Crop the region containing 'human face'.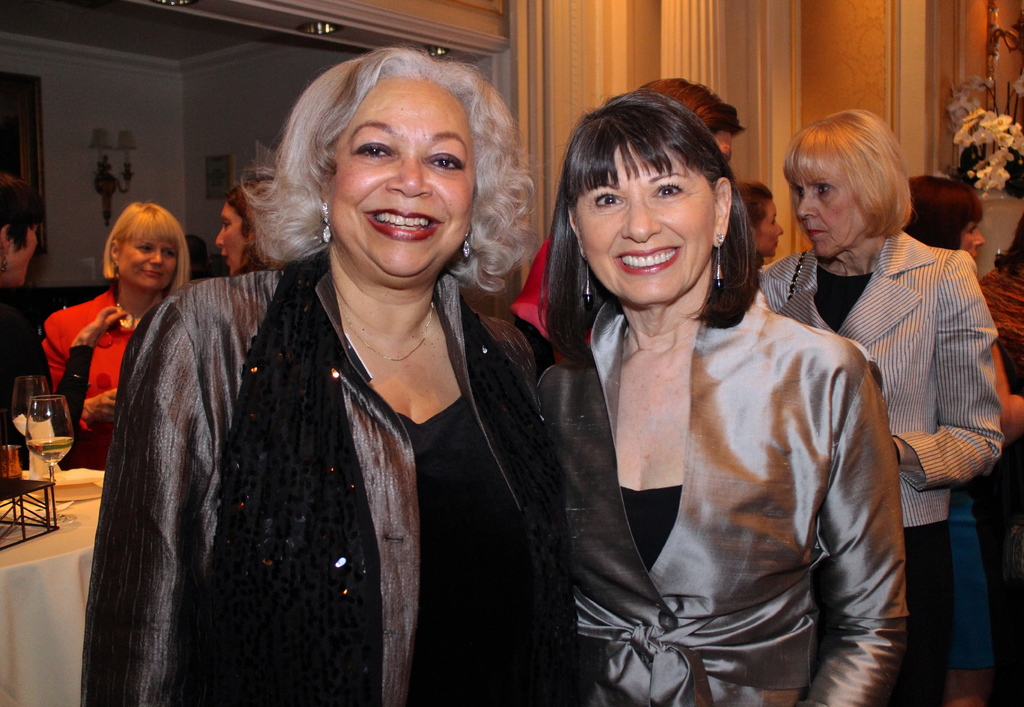
Crop region: pyautogui.locateOnScreen(753, 200, 784, 258).
